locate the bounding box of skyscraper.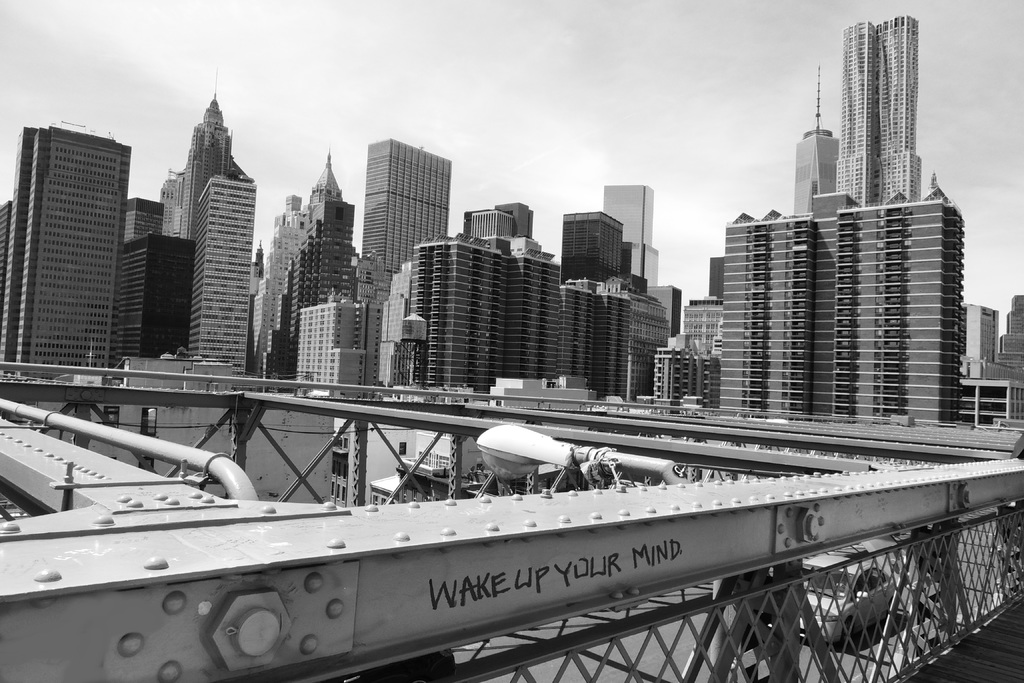
Bounding box: x1=564, y1=211, x2=621, y2=287.
